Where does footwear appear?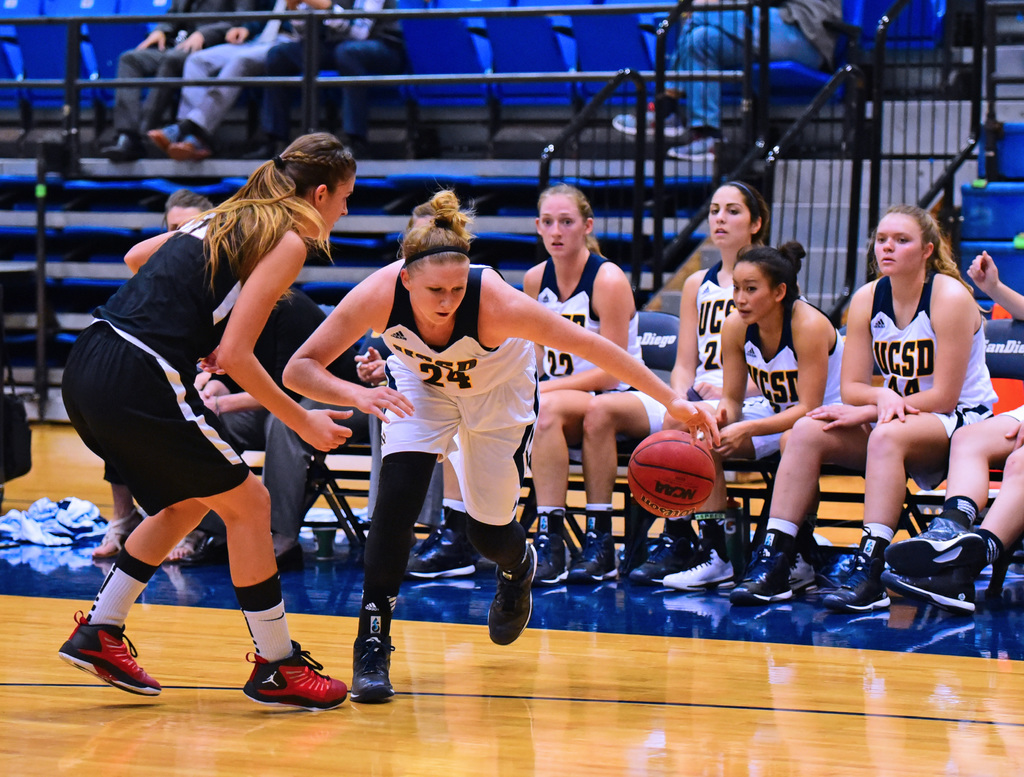
Appears at [92, 509, 141, 559].
